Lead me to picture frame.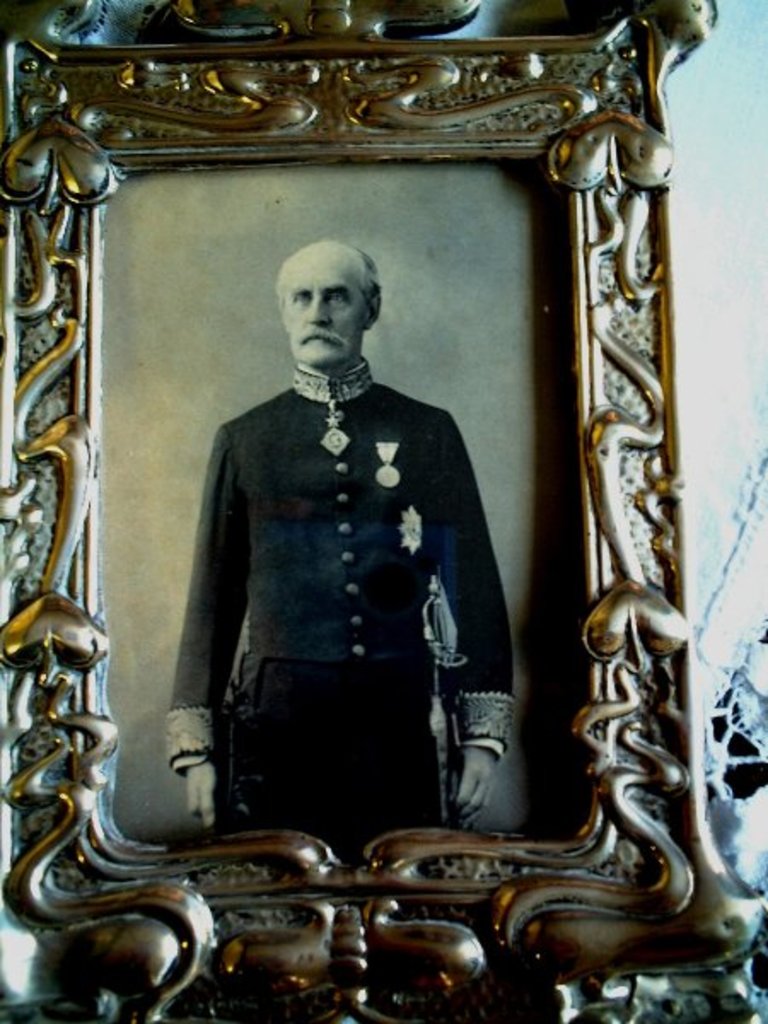
Lead to region(0, 46, 727, 930).
